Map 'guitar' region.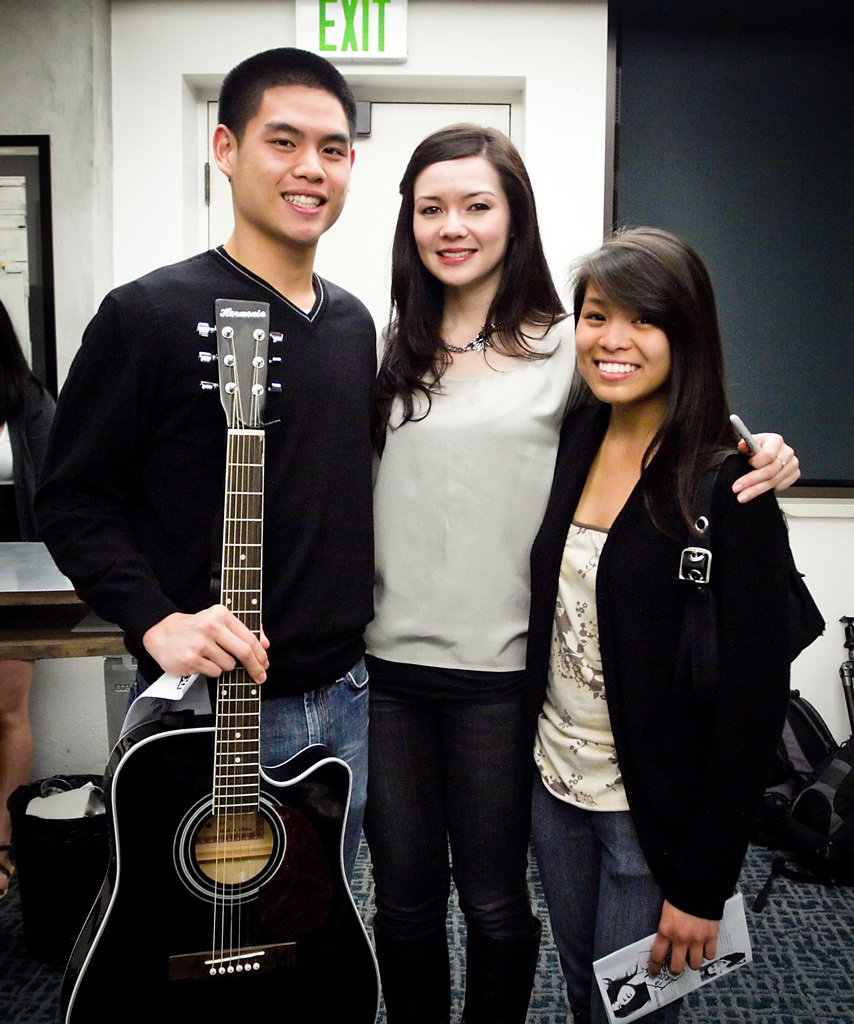
Mapped to <region>54, 246, 385, 954</region>.
